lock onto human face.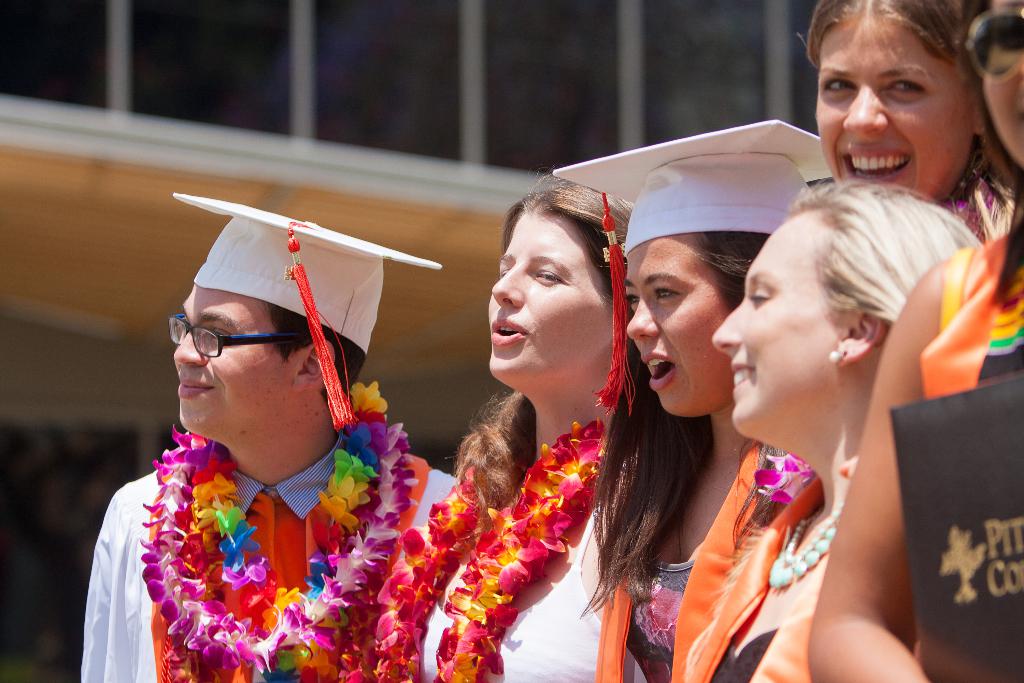
Locked: bbox(624, 233, 734, 416).
